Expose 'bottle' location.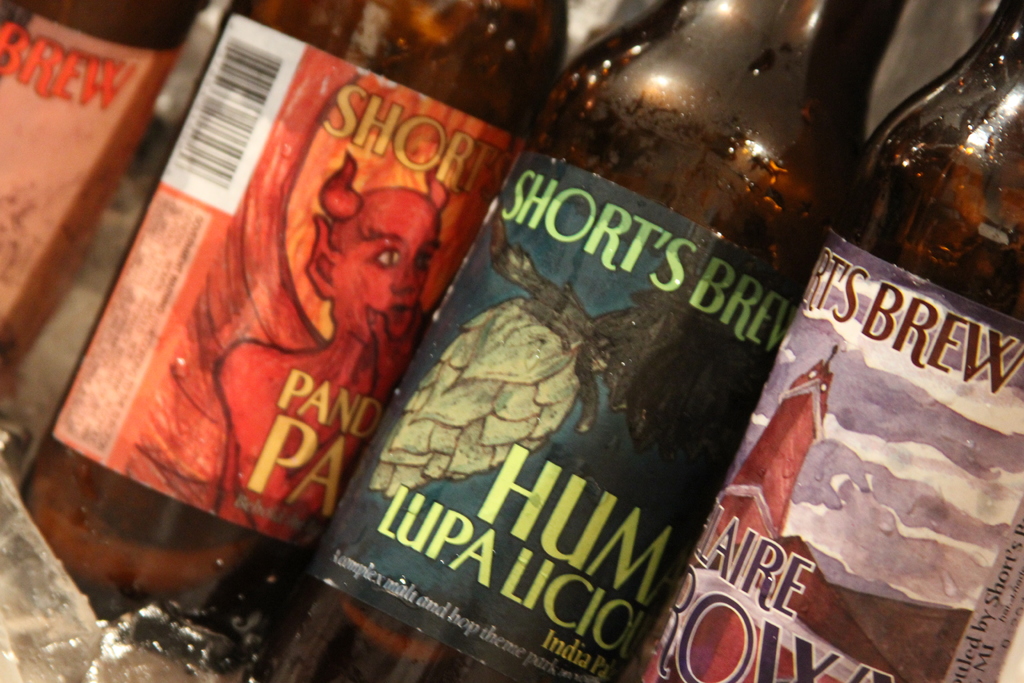
Exposed at <bbox>17, 0, 572, 682</bbox>.
